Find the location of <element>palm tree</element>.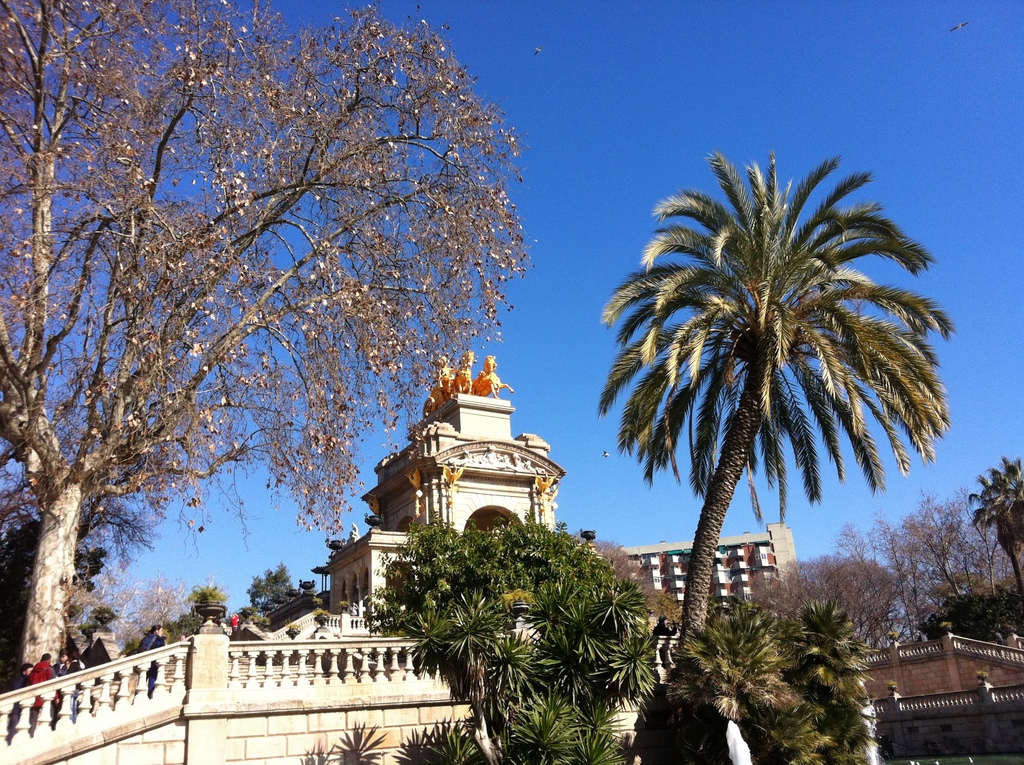
Location: (673, 609, 787, 764).
